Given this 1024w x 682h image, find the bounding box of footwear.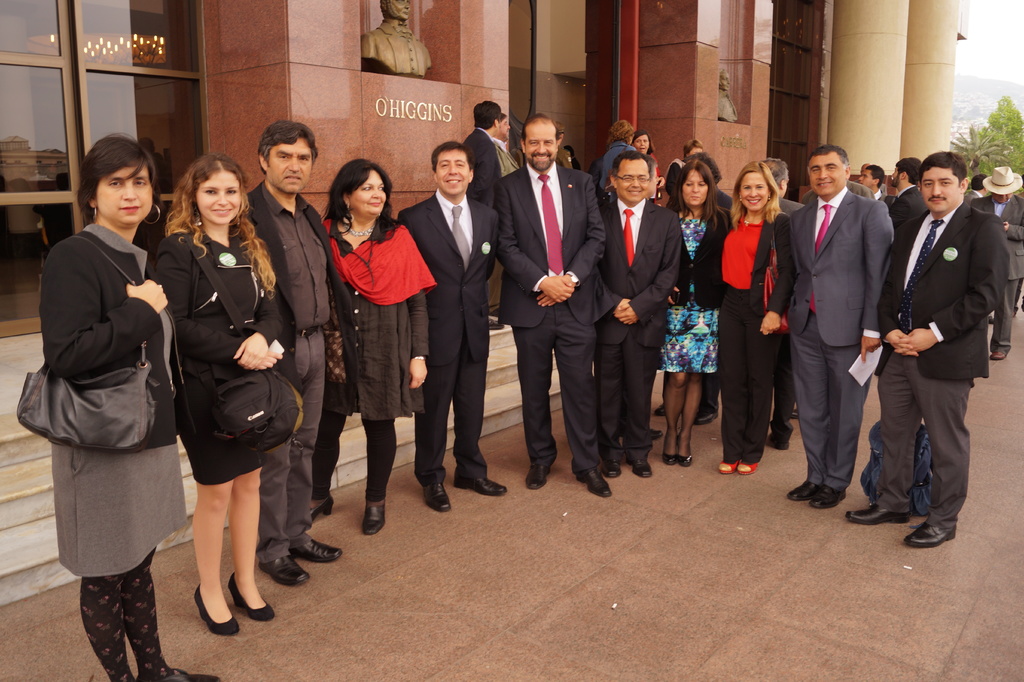
<region>430, 471, 451, 513</region>.
